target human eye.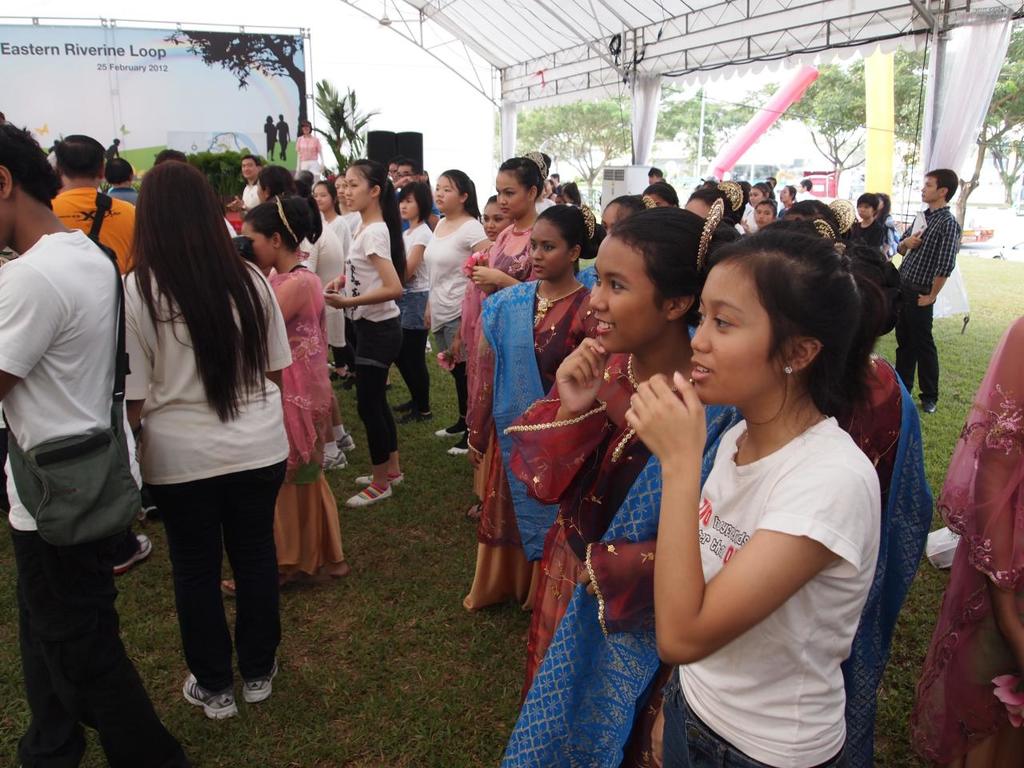
Target region: <box>605,275,626,294</box>.
